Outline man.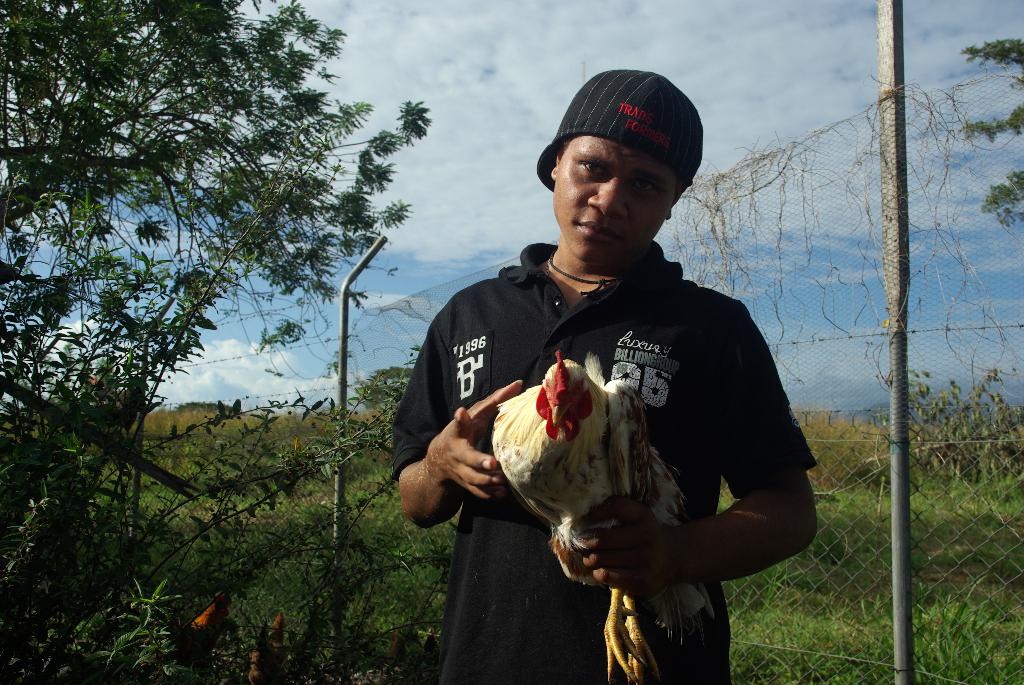
Outline: bbox(385, 65, 818, 684).
